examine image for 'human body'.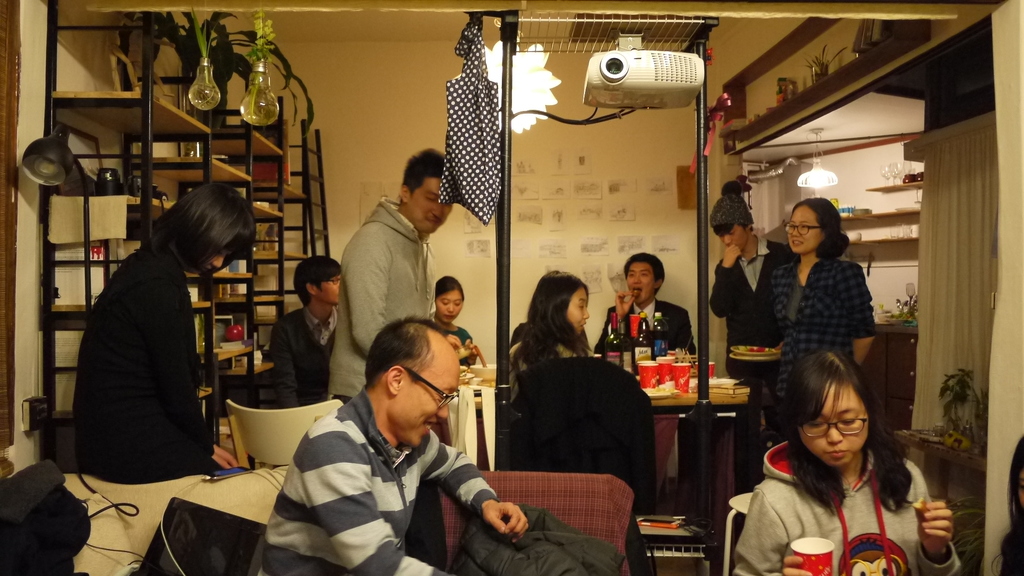
Examination result: 245, 322, 508, 575.
